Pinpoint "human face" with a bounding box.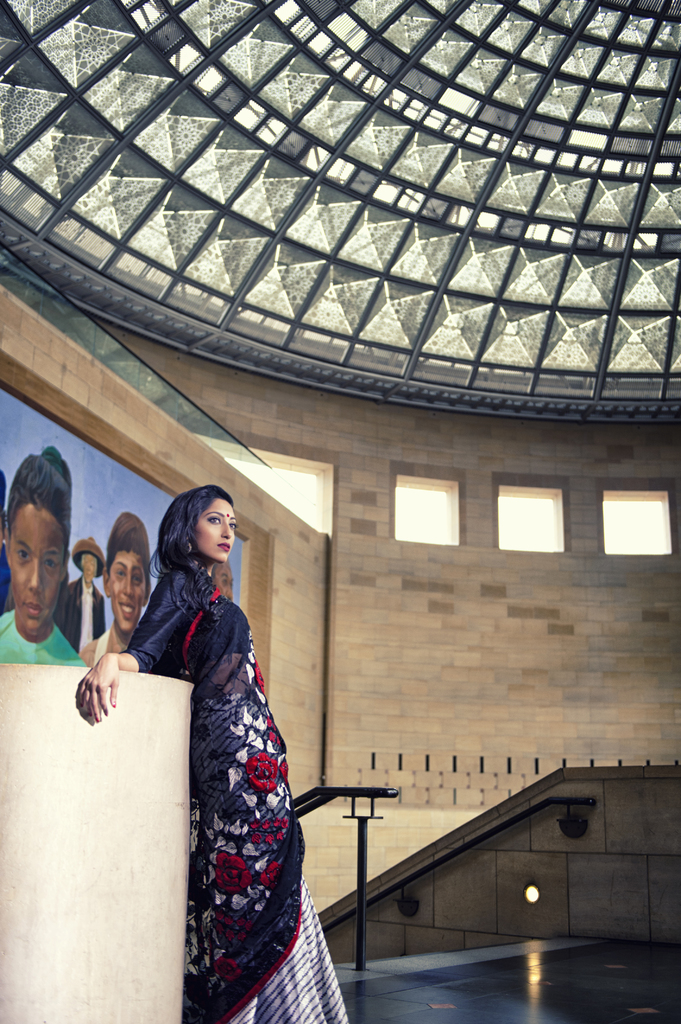
locate(10, 509, 66, 637).
